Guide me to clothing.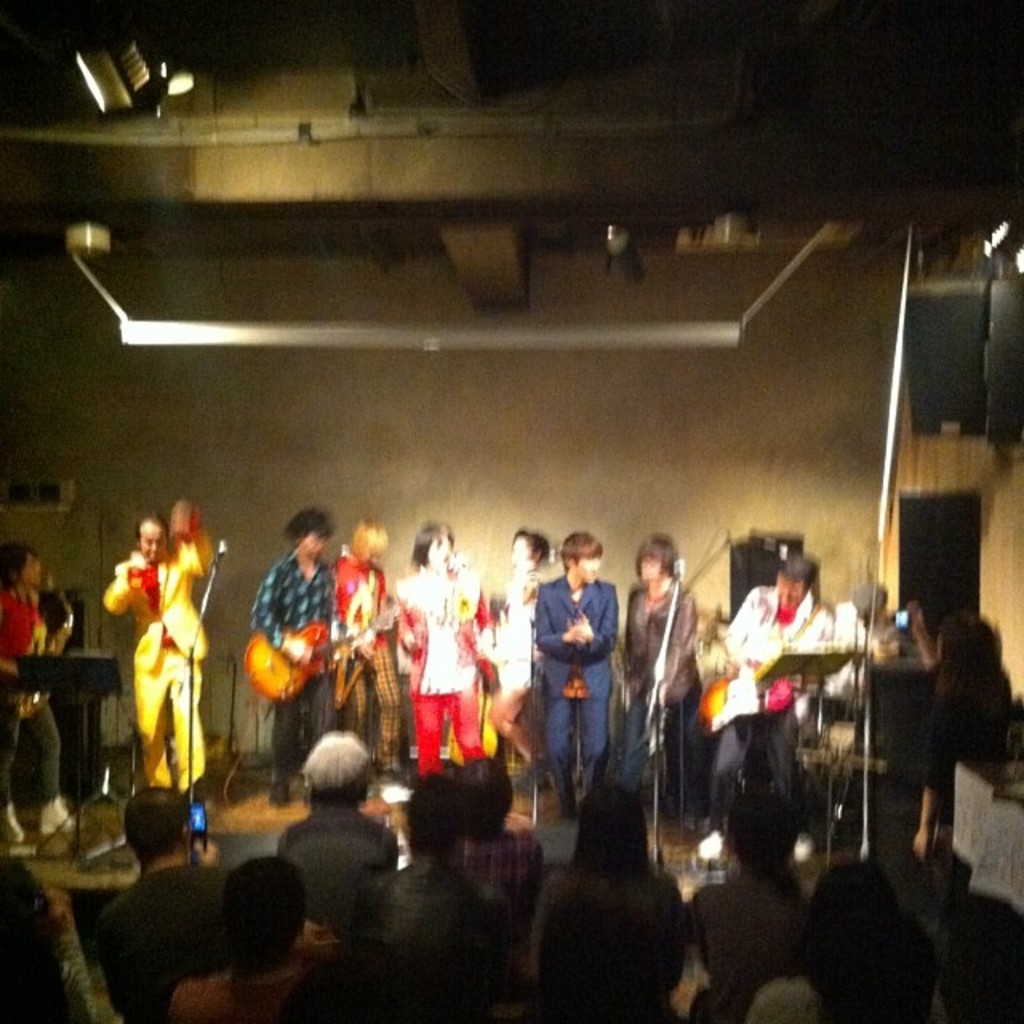
Guidance: <bbox>533, 576, 611, 813</bbox>.
